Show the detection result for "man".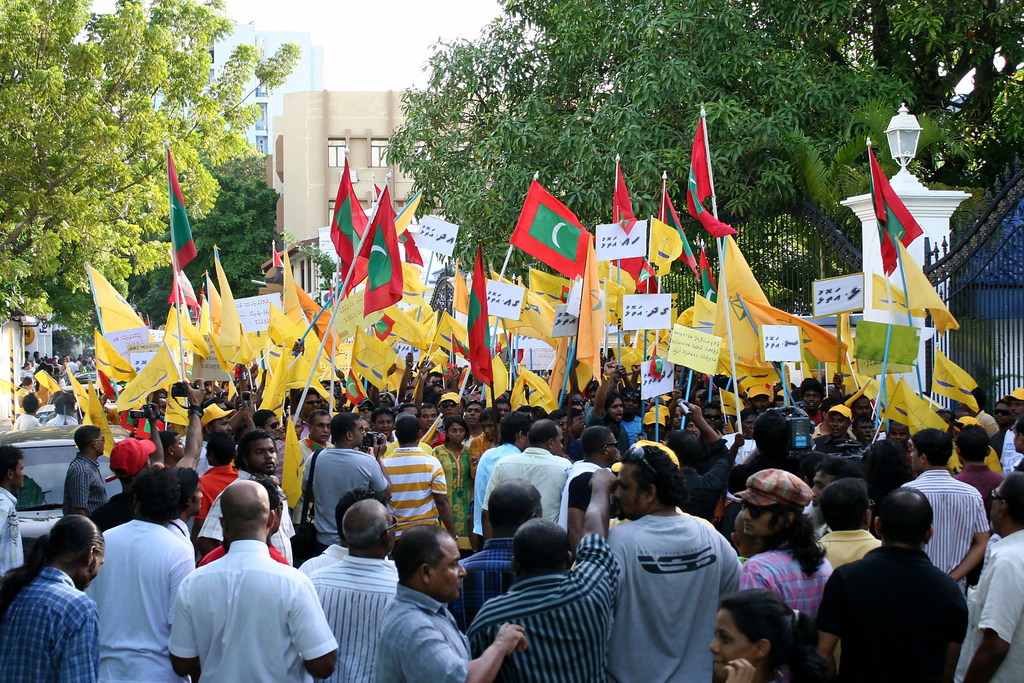
{"x1": 988, "y1": 399, "x2": 1013, "y2": 441}.
